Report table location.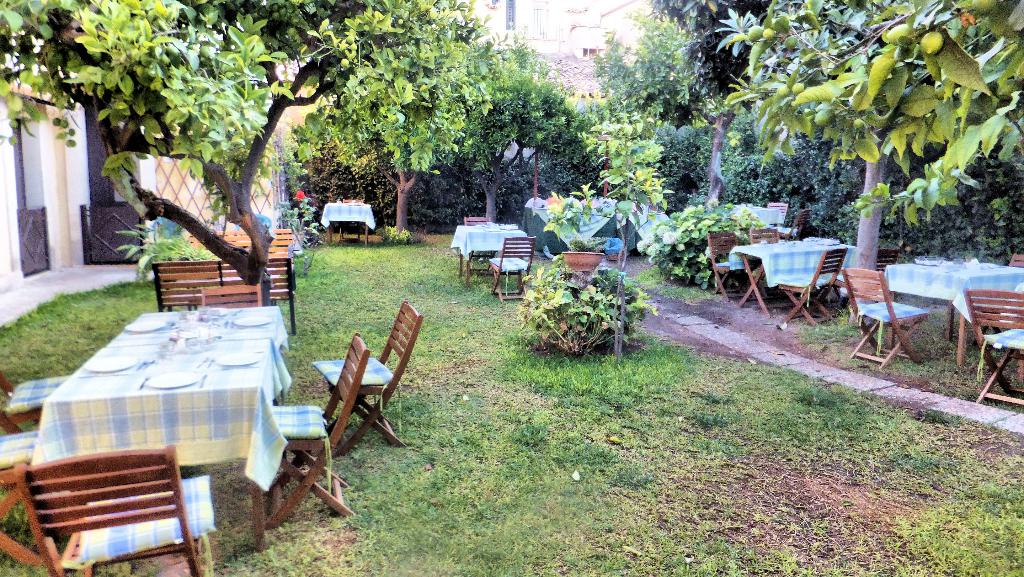
Report: crop(719, 207, 781, 225).
